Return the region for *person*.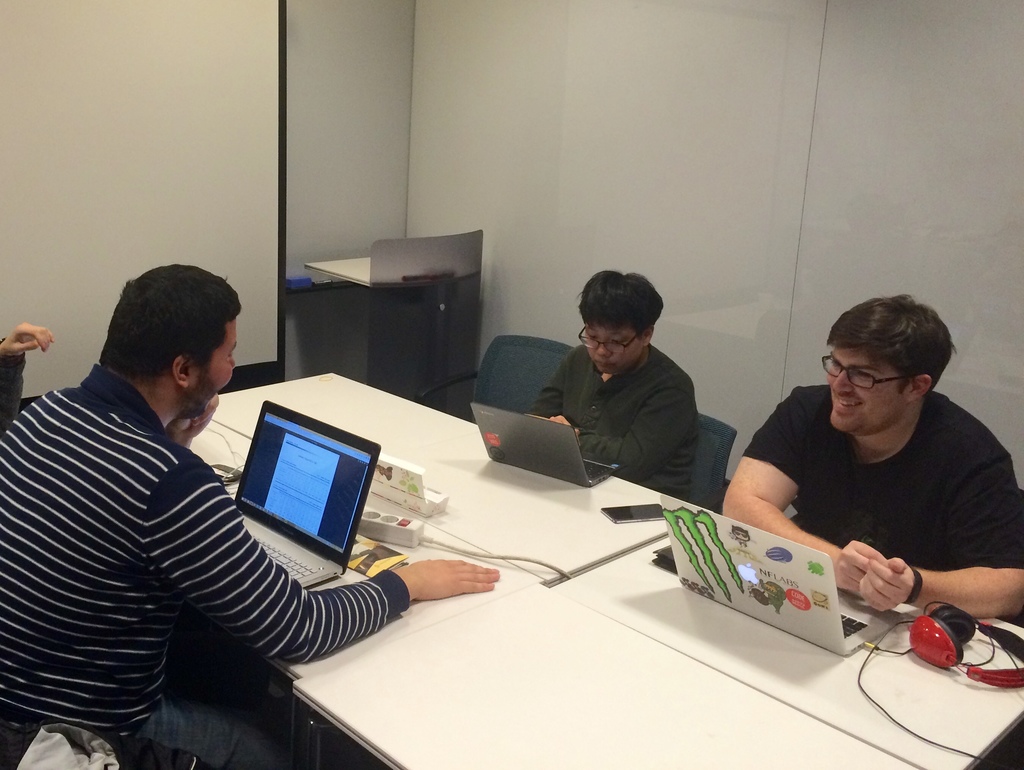
crop(0, 320, 56, 438).
